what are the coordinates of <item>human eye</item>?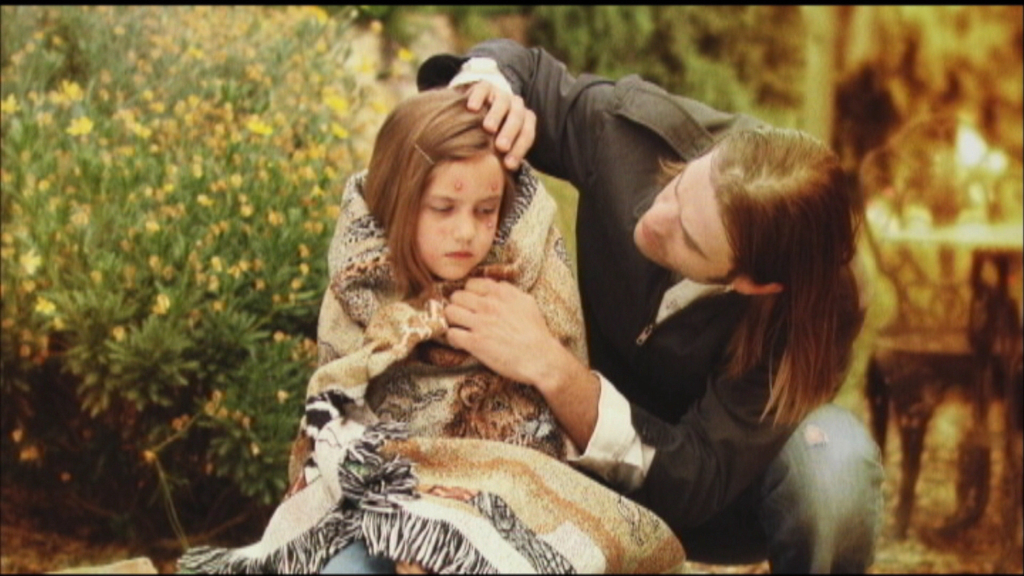
{"left": 473, "top": 204, "right": 500, "bottom": 216}.
